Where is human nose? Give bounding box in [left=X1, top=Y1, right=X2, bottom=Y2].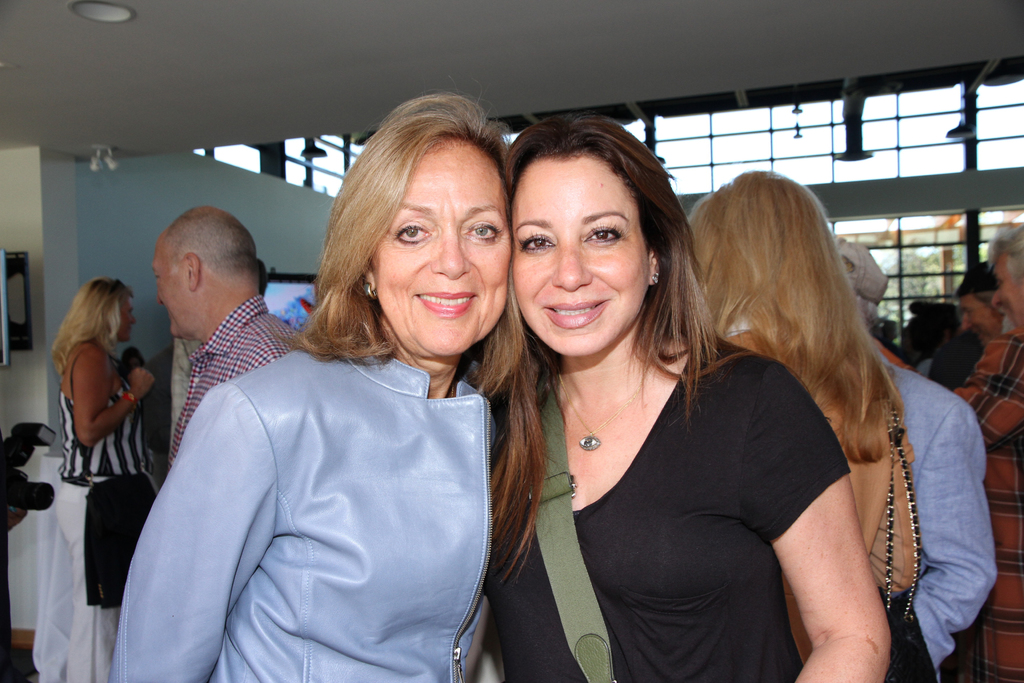
[left=550, top=239, right=593, bottom=292].
